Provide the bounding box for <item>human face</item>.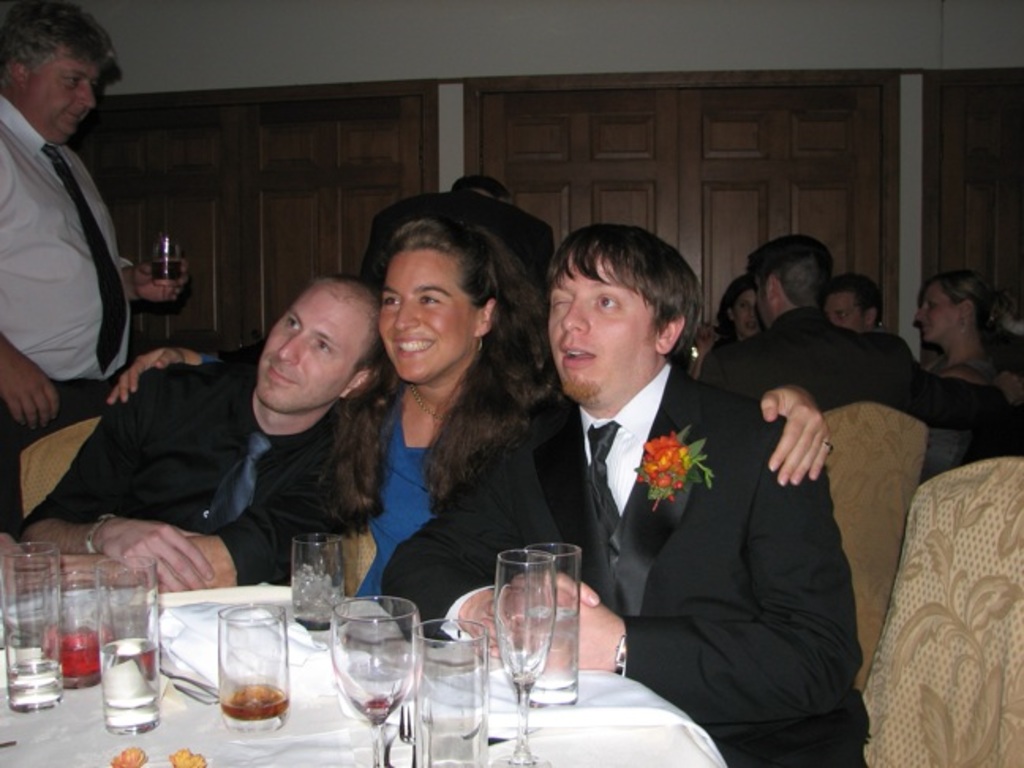
826/289/866/333.
